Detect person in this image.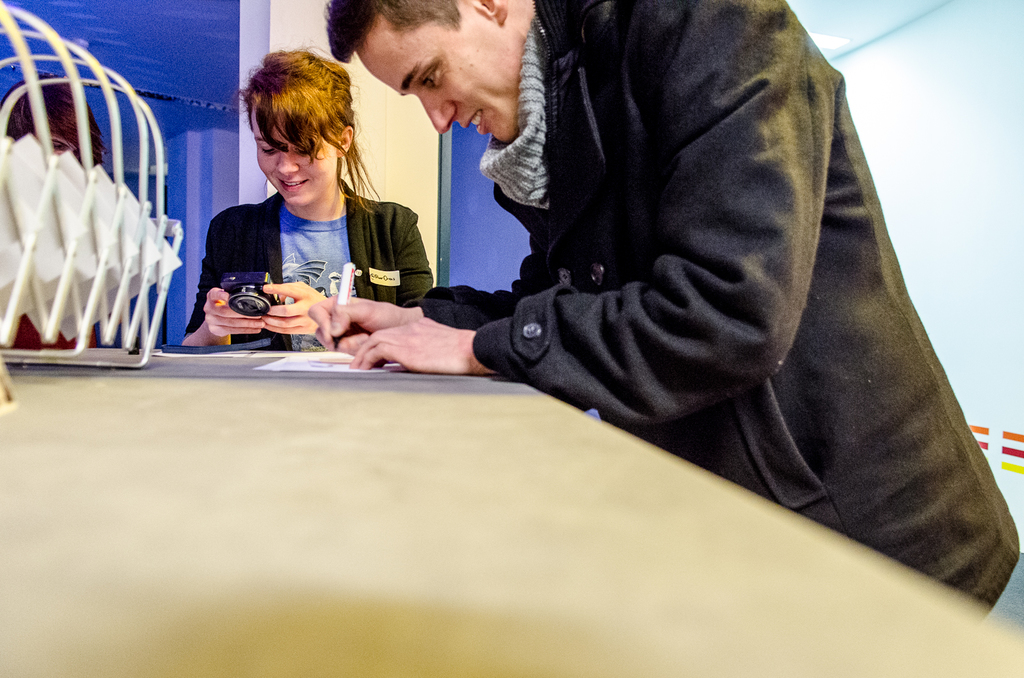
Detection: region(186, 40, 419, 358).
